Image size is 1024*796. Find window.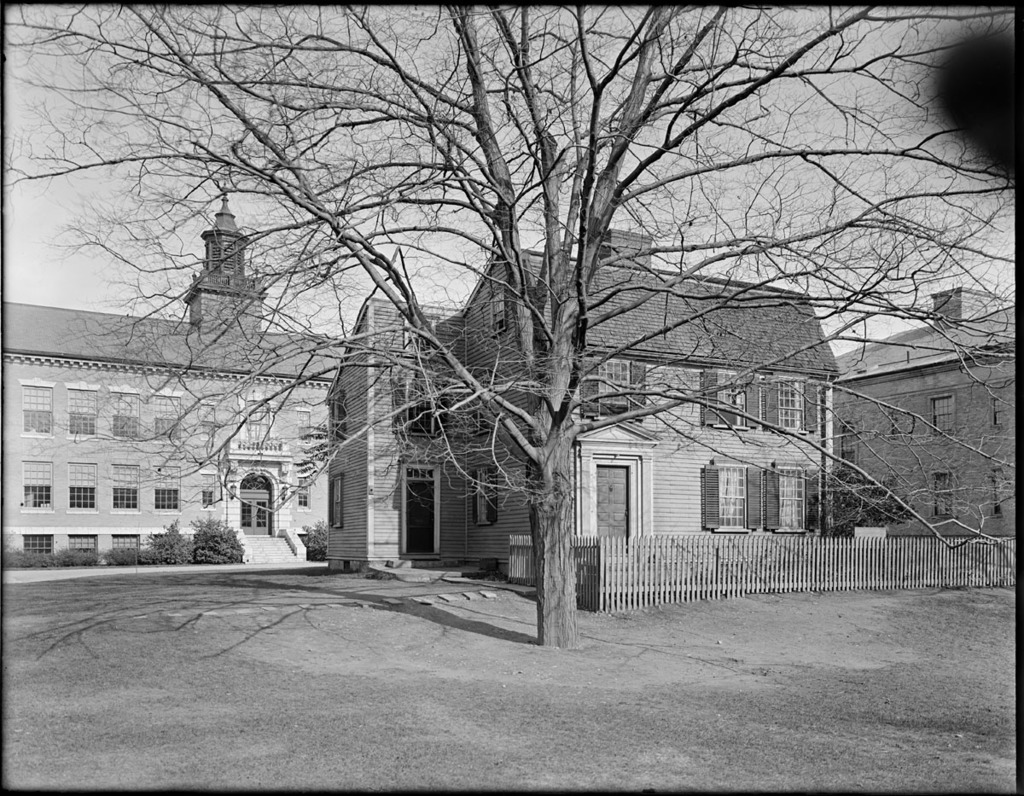
{"x1": 591, "y1": 363, "x2": 639, "y2": 420}.
